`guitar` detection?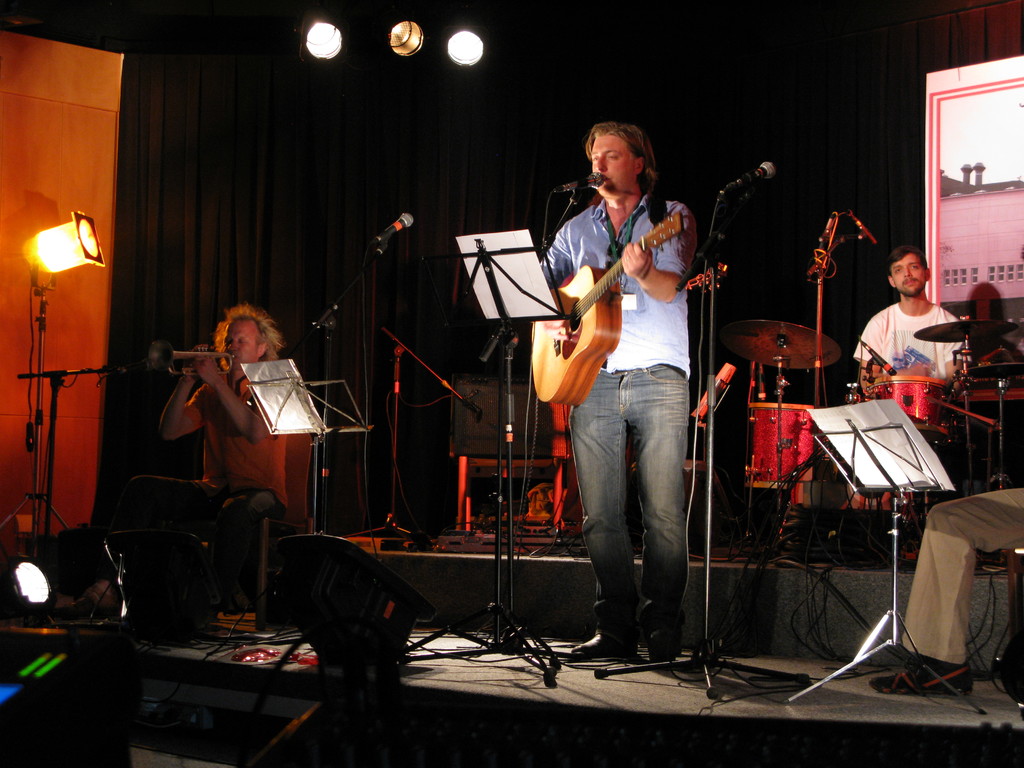
bbox=[539, 185, 714, 386]
